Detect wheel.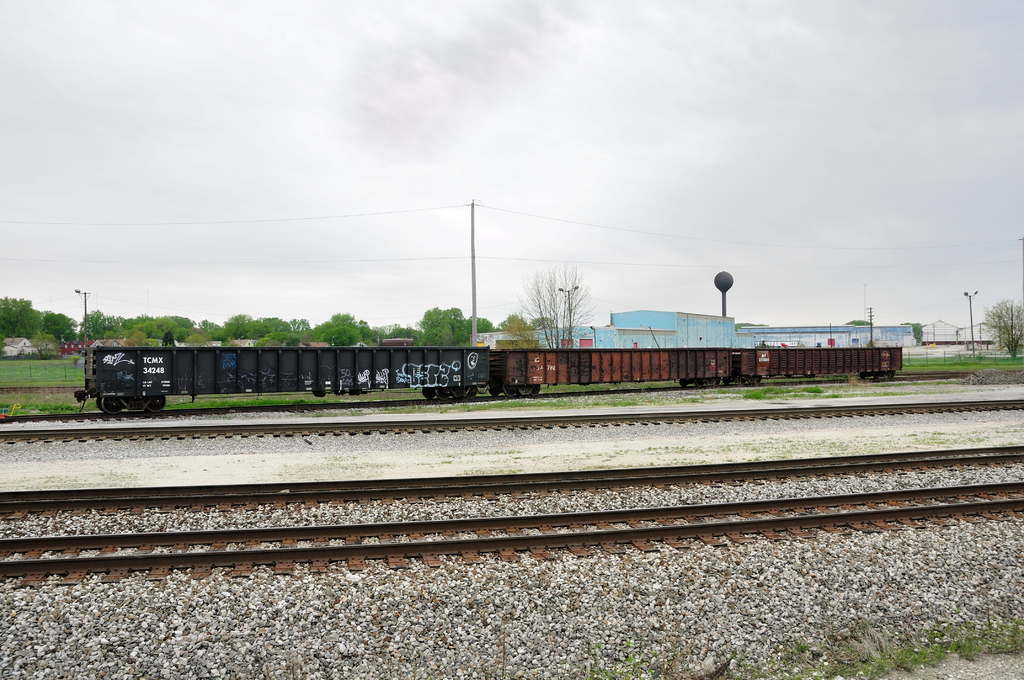
Detected at box(872, 370, 879, 380).
